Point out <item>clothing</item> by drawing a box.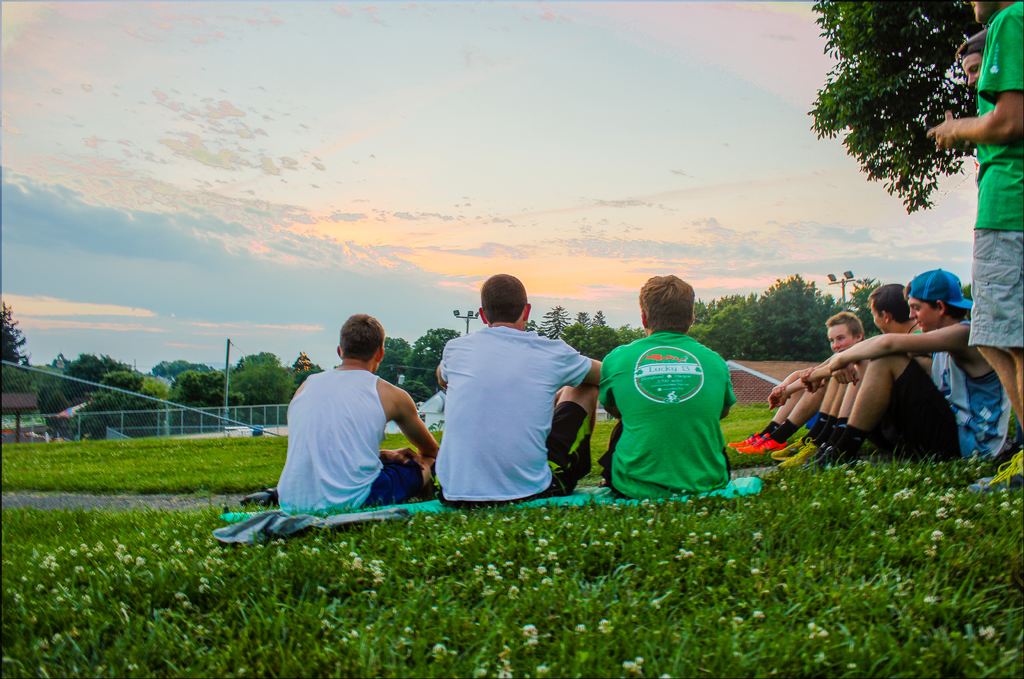
detection(961, 4, 1023, 350).
